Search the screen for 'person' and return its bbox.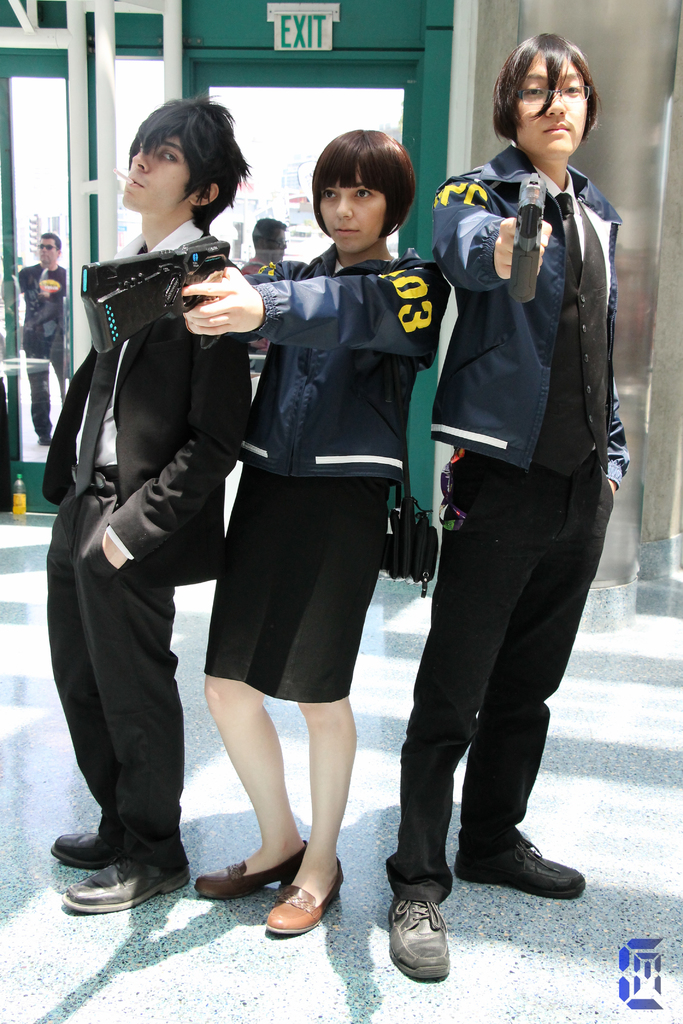
Found: bbox=[389, 26, 628, 952].
